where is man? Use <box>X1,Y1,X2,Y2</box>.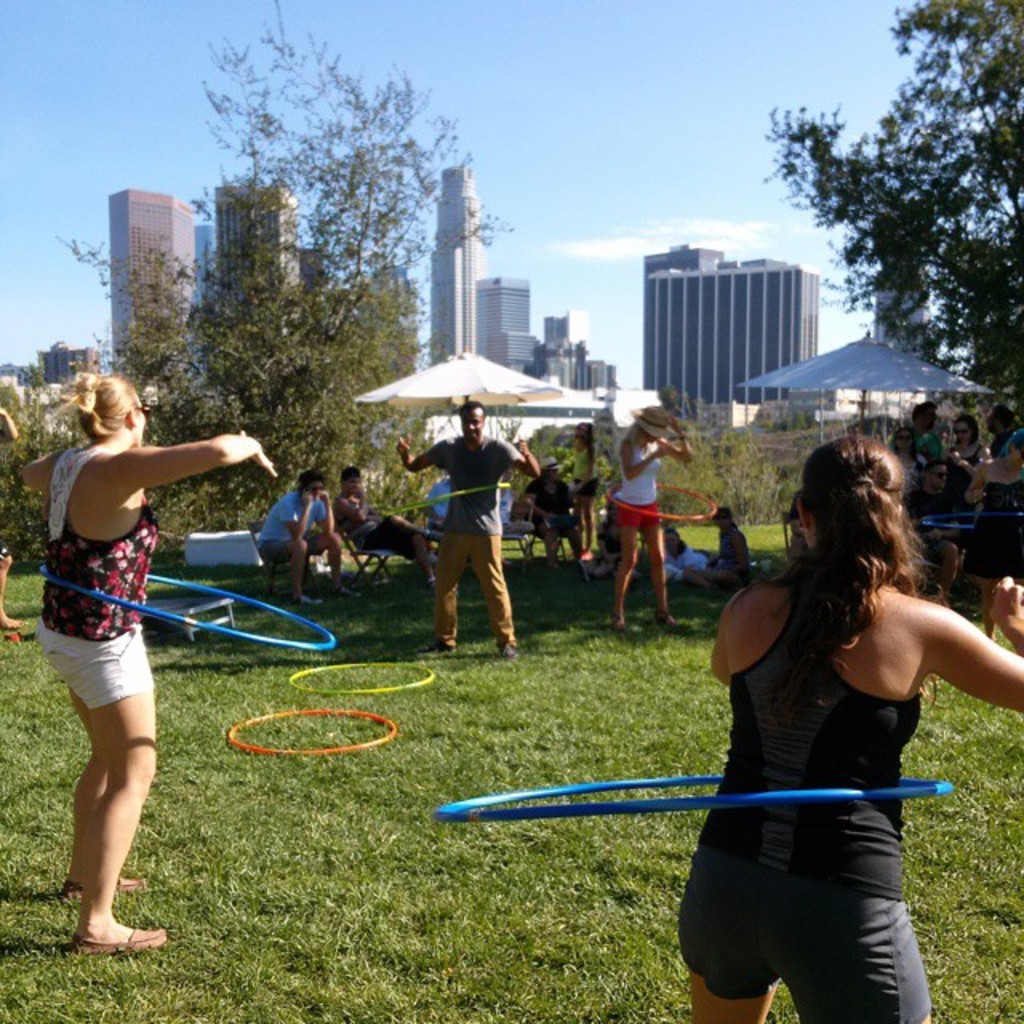
<box>894,406,942,477</box>.
